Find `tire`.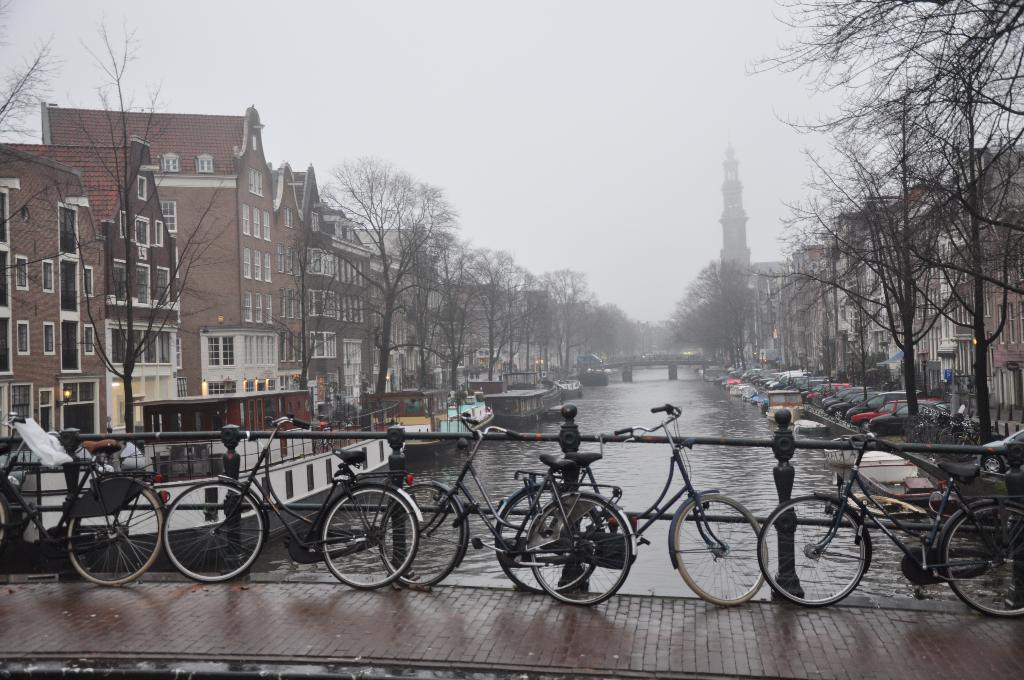
(982,453,1012,476).
